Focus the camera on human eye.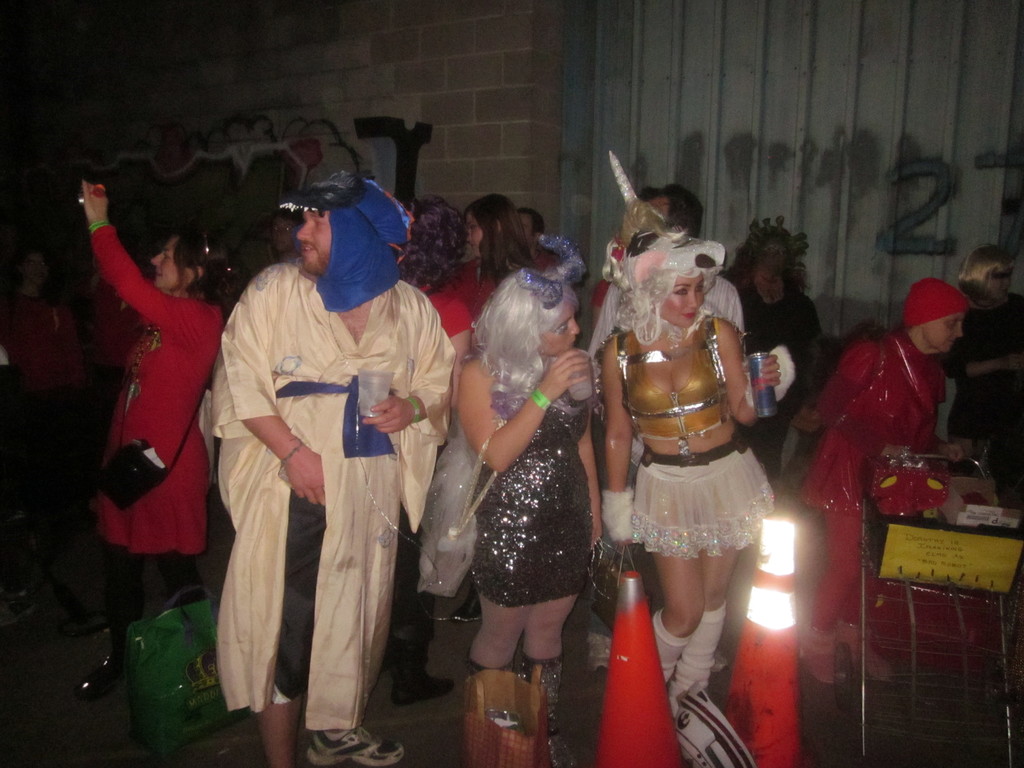
Focus region: <region>311, 214, 324, 226</region>.
